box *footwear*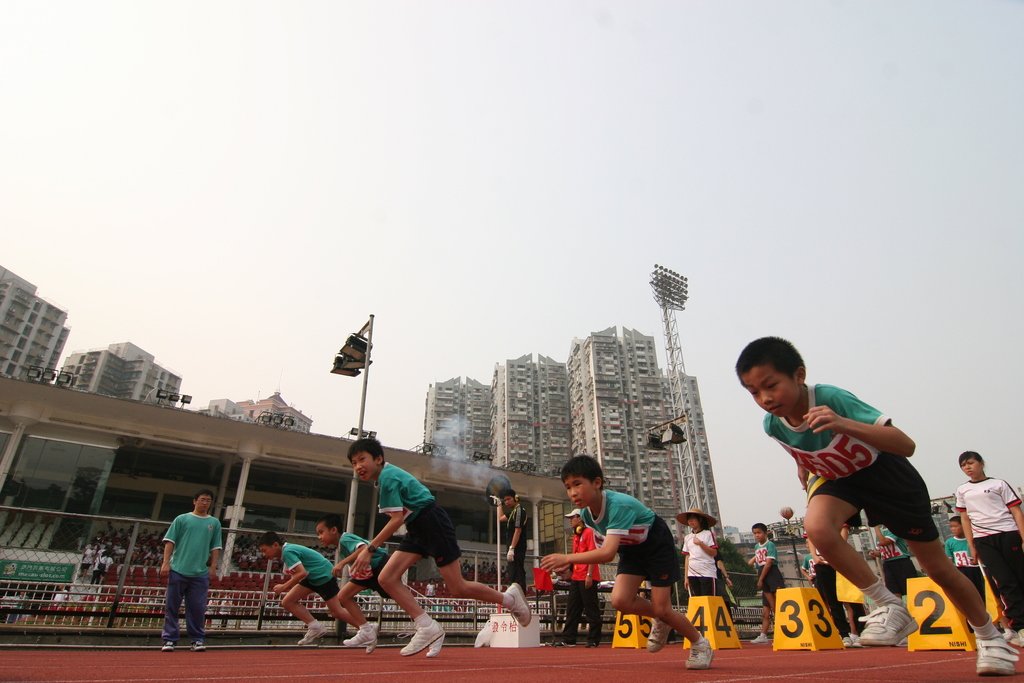
bbox=[366, 638, 376, 652]
